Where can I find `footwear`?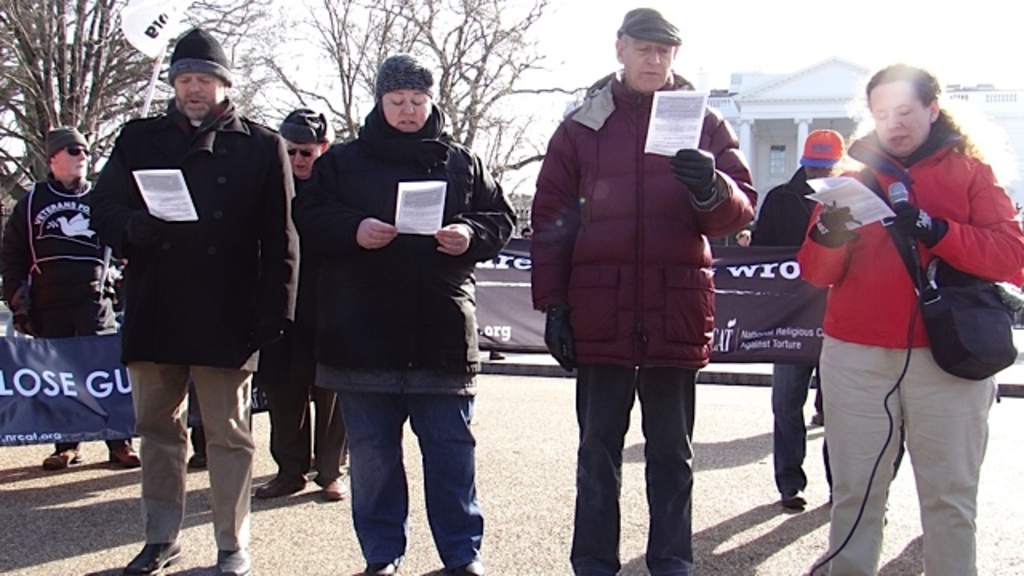
You can find it at 123:546:184:574.
